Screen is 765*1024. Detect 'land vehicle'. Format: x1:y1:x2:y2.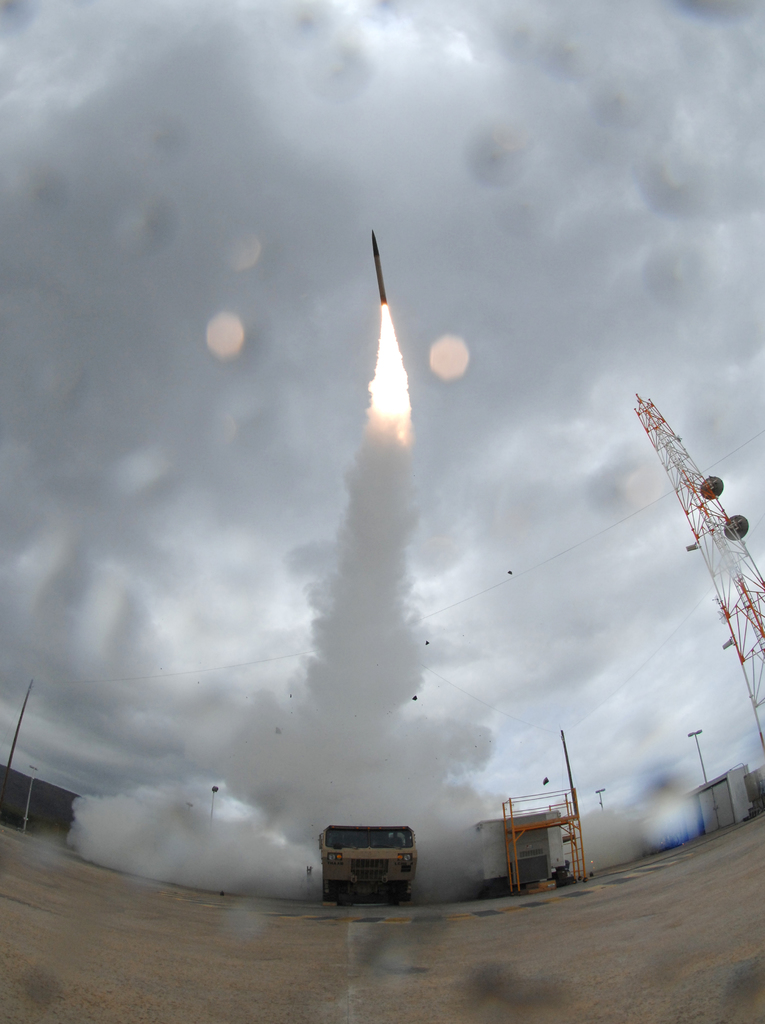
326:820:439:906.
